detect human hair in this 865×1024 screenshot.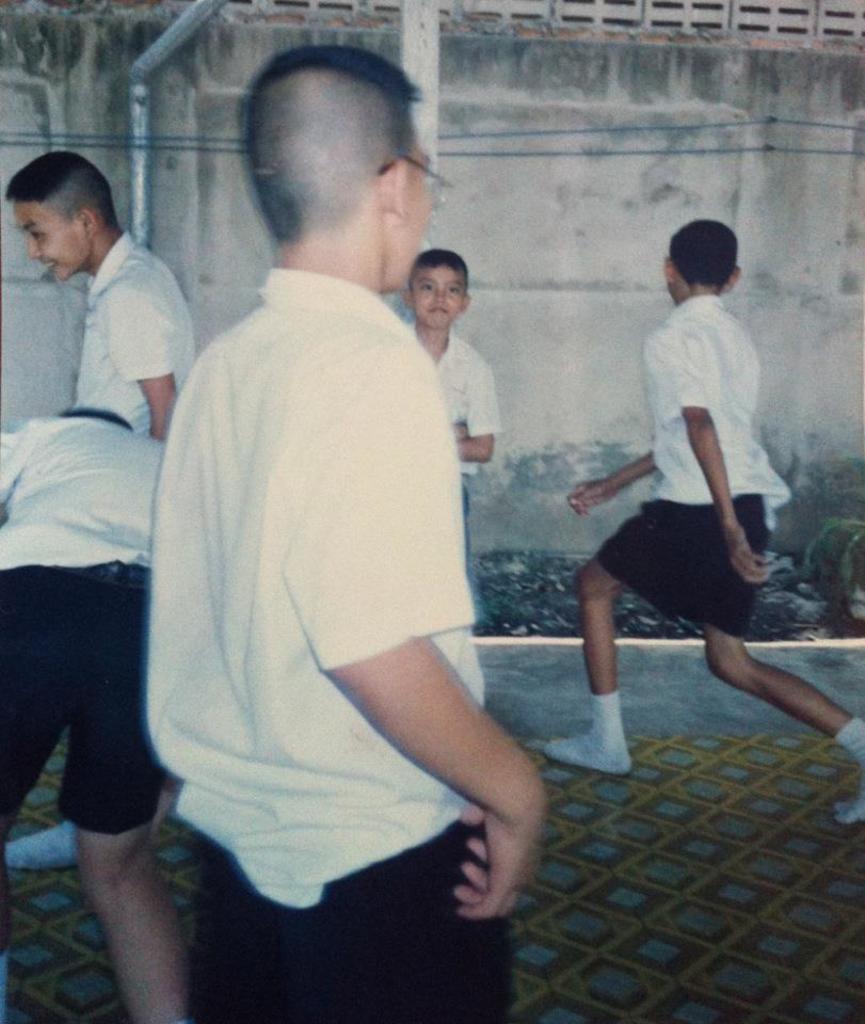
Detection: l=412, t=249, r=462, b=301.
